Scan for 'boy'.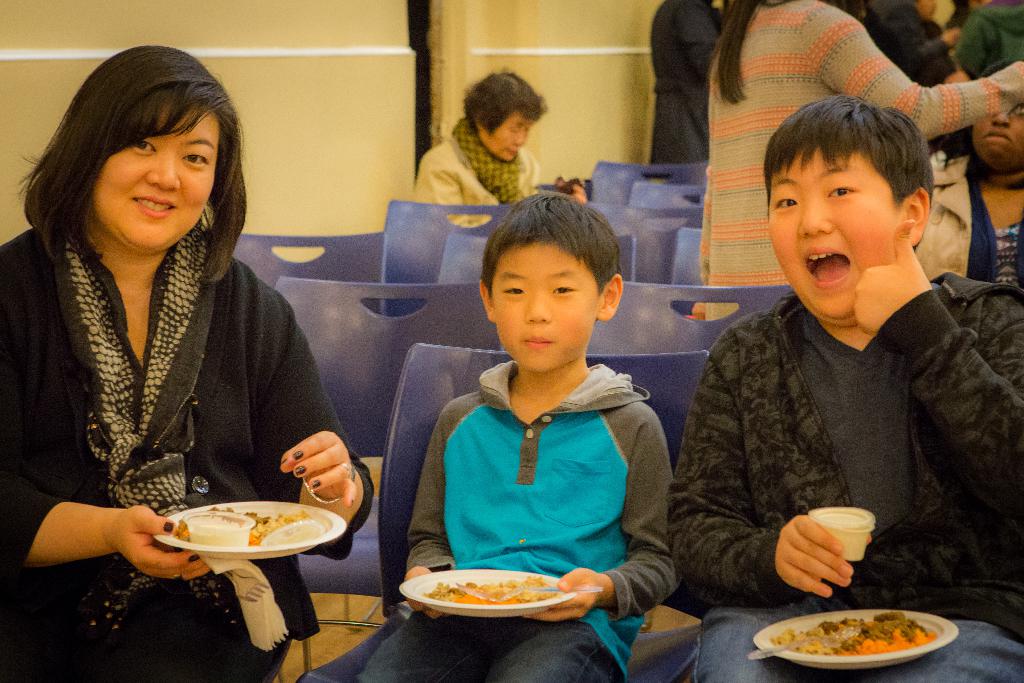
Scan result: [x1=349, y1=188, x2=664, y2=682].
